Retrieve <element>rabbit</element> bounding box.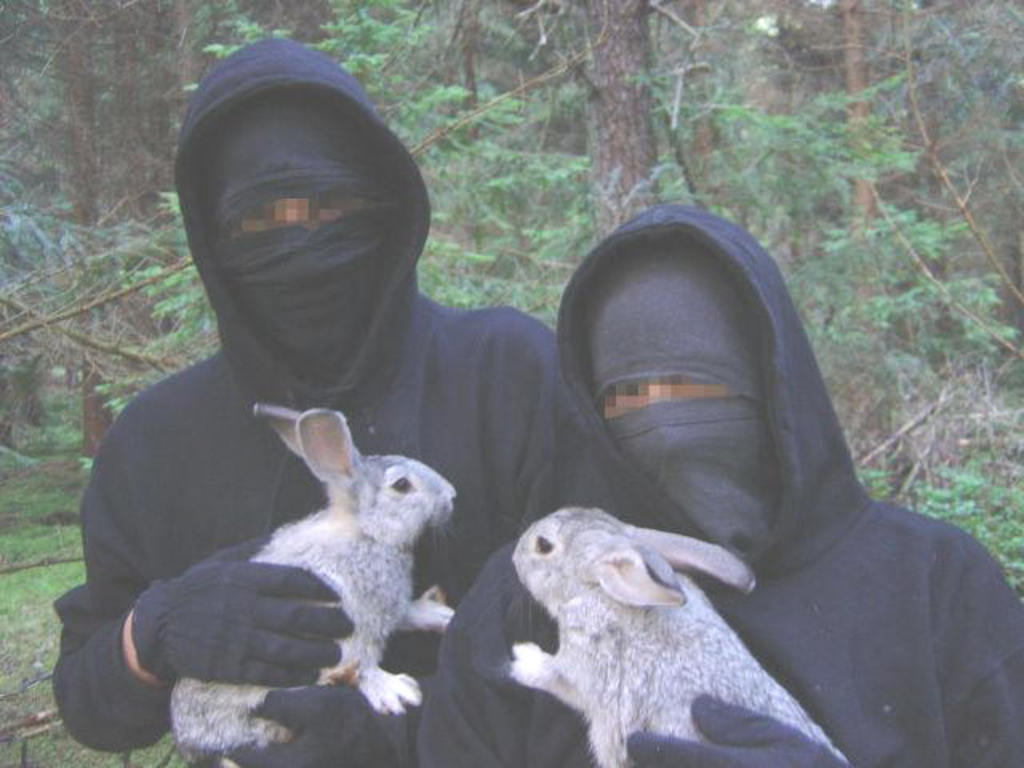
Bounding box: <box>170,400,459,766</box>.
